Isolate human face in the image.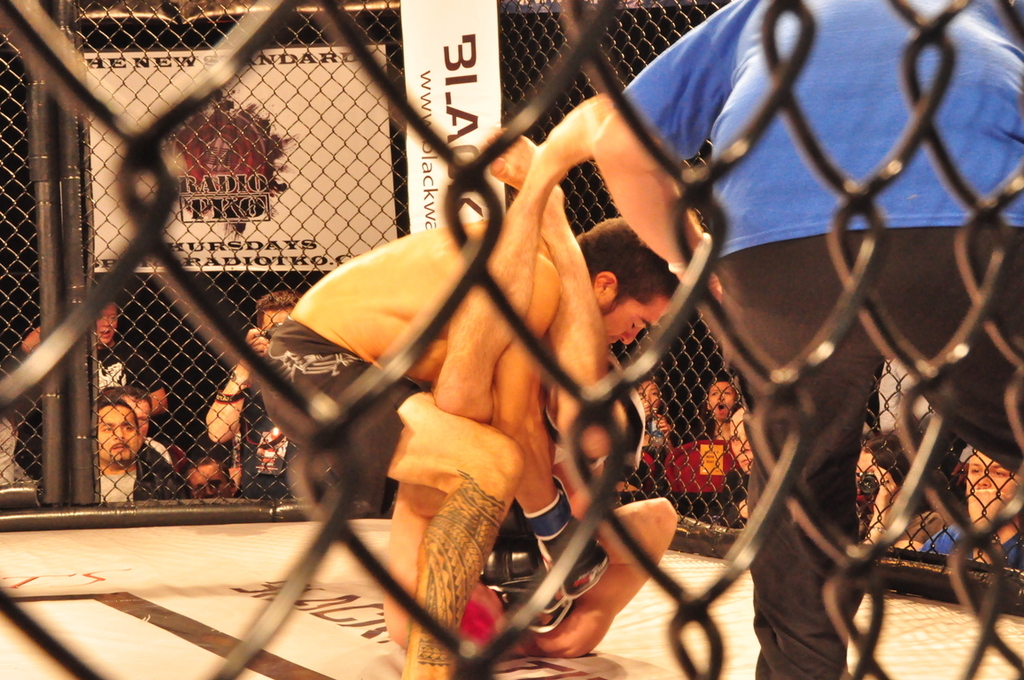
Isolated region: (left=609, top=297, right=667, bottom=344).
